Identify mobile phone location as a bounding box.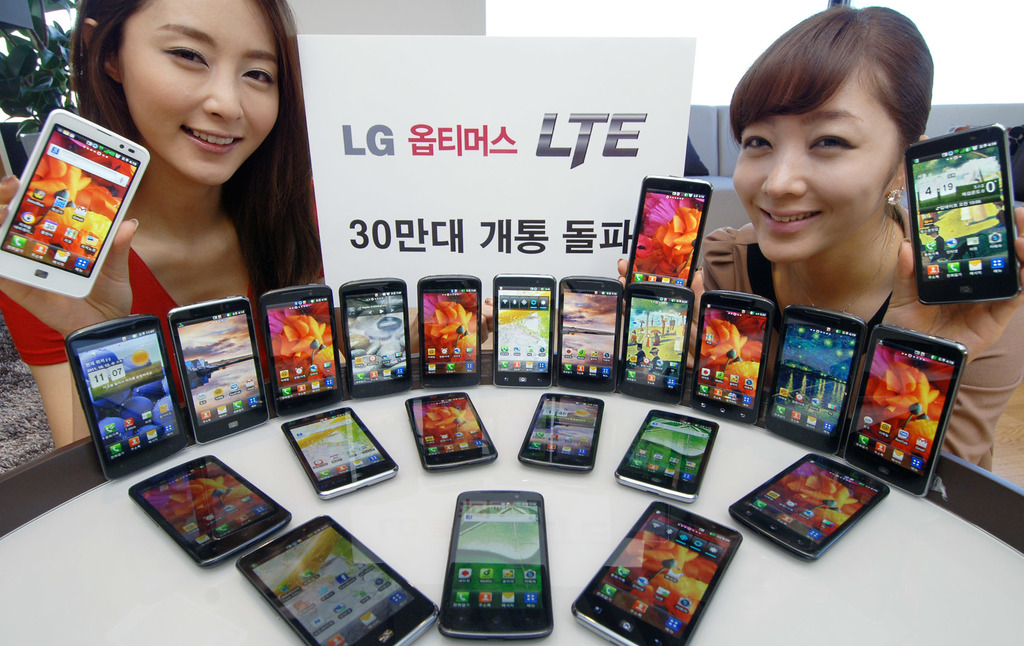
[0,107,149,301].
